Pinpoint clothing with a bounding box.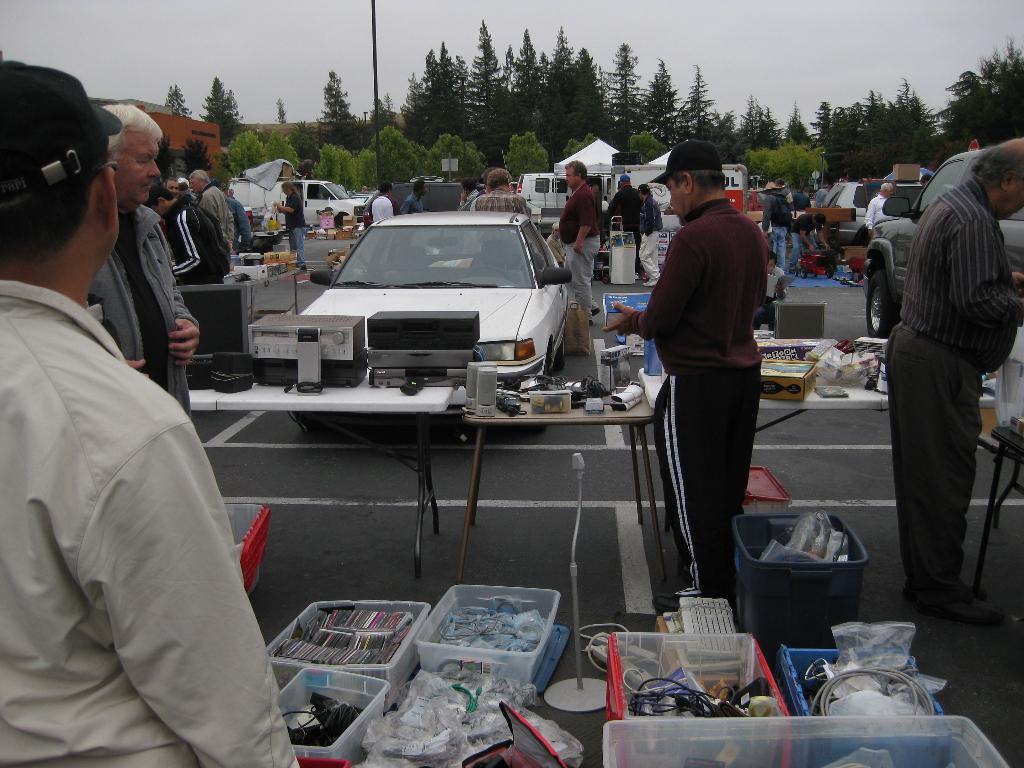
{"left": 558, "top": 179, "right": 610, "bottom": 322}.
